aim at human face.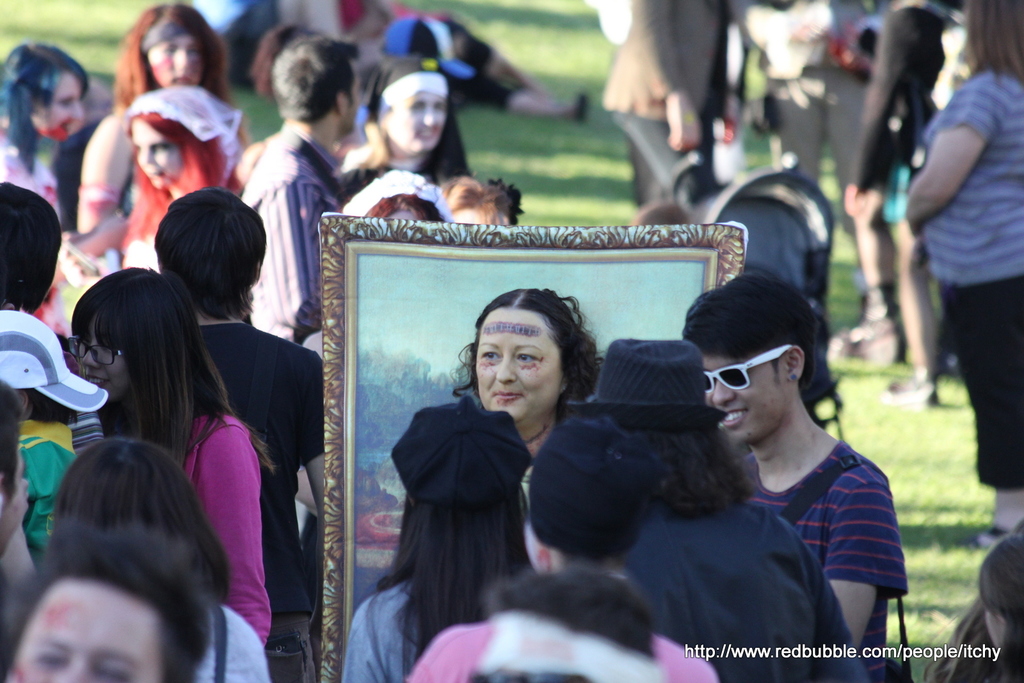
Aimed at x1=478 y1=307 x2=564 y2=417.
